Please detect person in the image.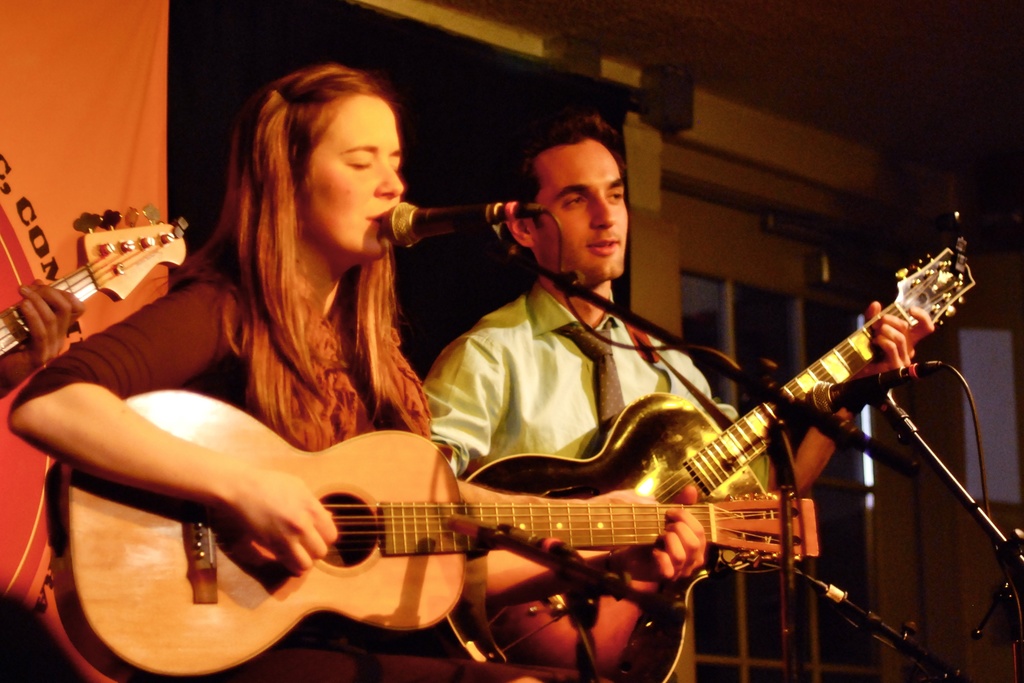
bbox=[414, 110, 767, 676].
